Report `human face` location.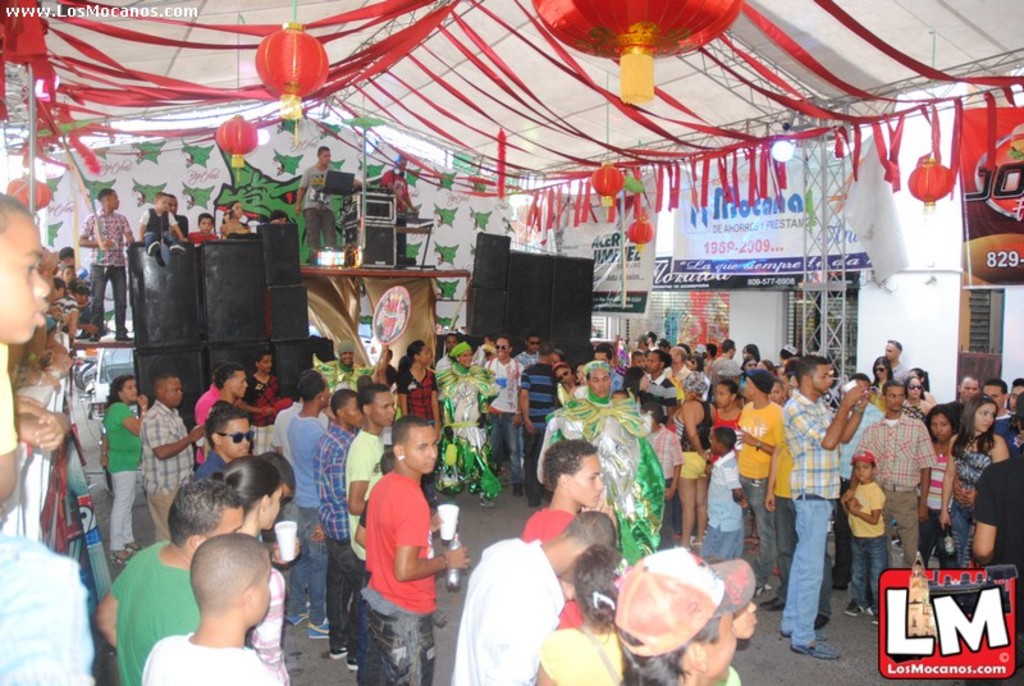
Report: bbox=(498, 338, 508, 357).
